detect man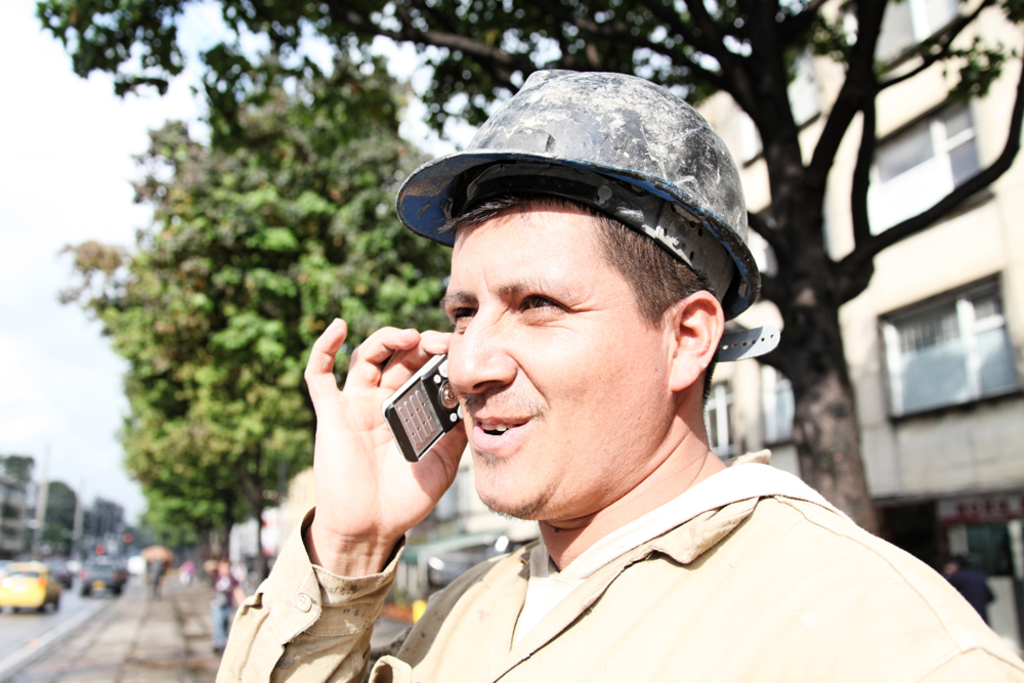
detection(215, 66, 1023, 682)
